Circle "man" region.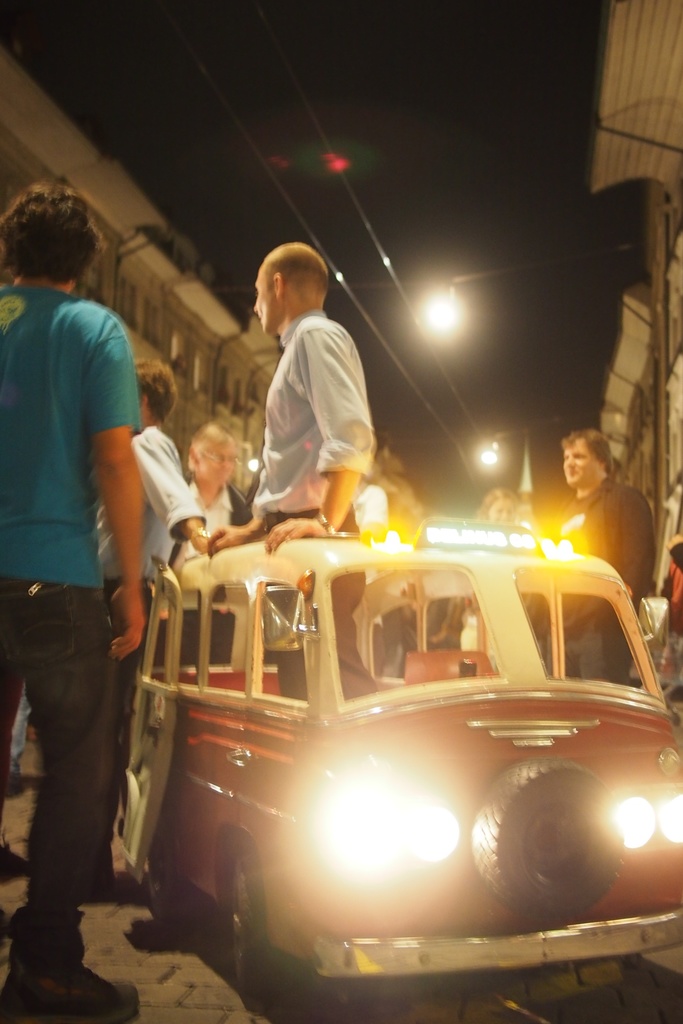
Region: <box>88,357,226,903</box>.
